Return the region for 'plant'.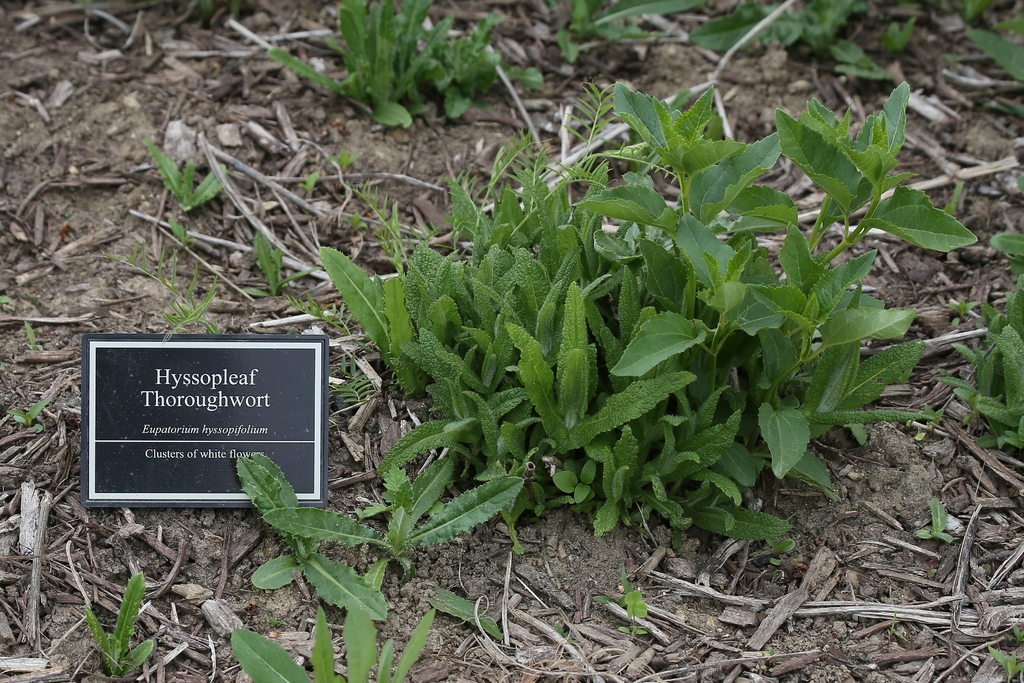
<region>234, 450, 385, 616</region>.
